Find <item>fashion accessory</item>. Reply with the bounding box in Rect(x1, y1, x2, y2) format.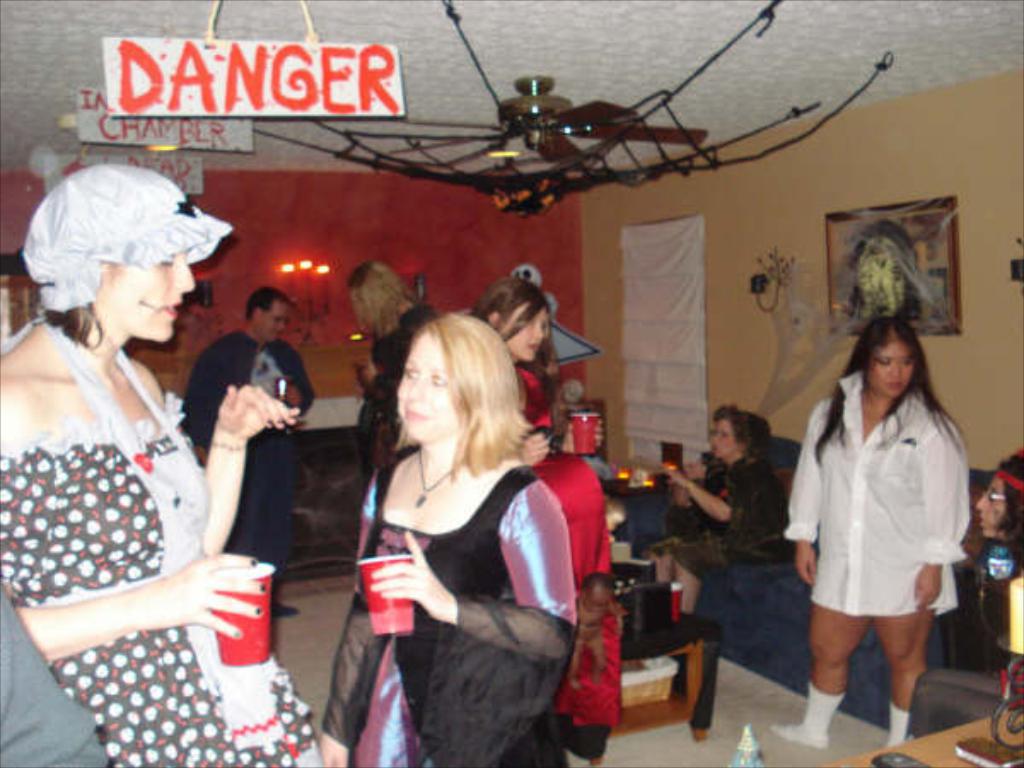
Rect(273, 601, 299, 618).
